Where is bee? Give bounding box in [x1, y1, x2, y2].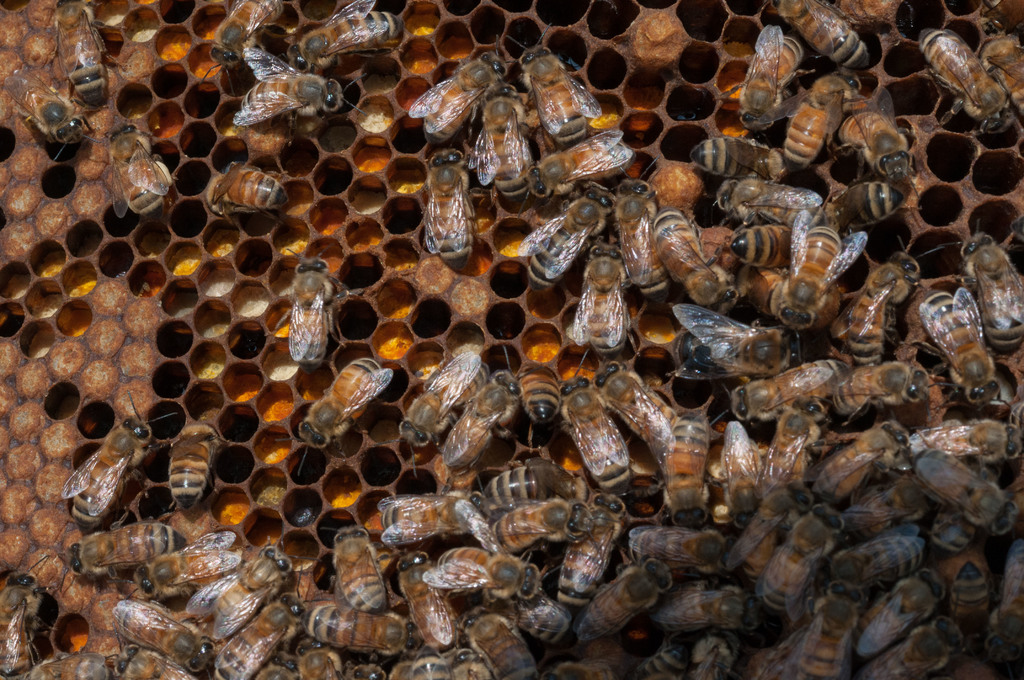
[718, 232, 797, 266].
